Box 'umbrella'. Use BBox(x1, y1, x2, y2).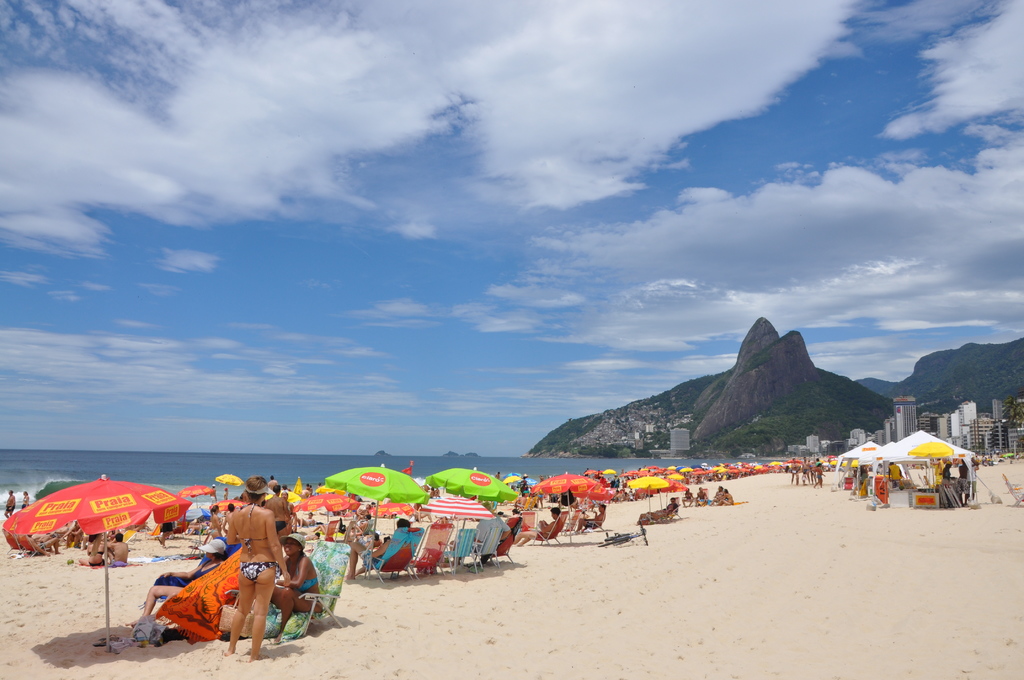
BBox(530, 473, 607, 540).
